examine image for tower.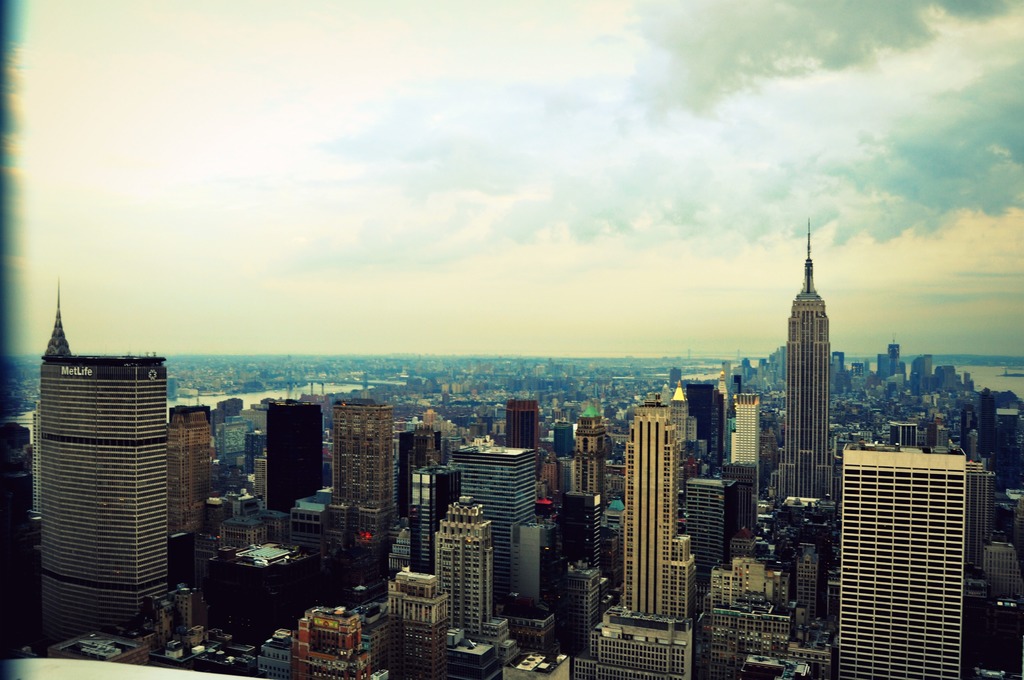
Examination result: bbox=(397, 429, 444, 538).
